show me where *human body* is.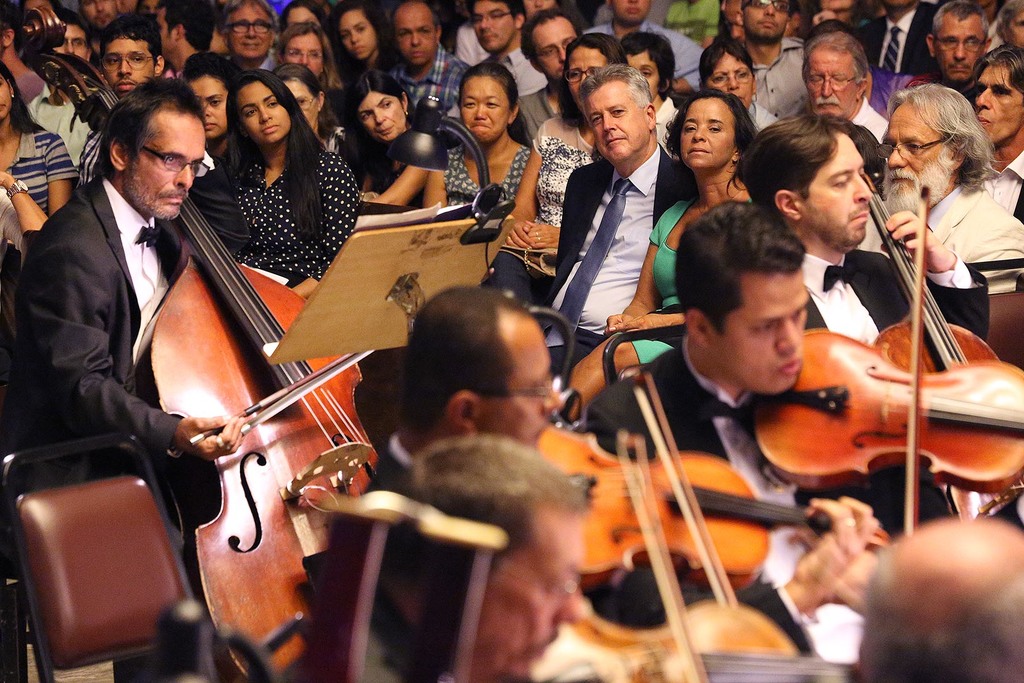
*human body* is at BBox(280, 47, 361, 167).
